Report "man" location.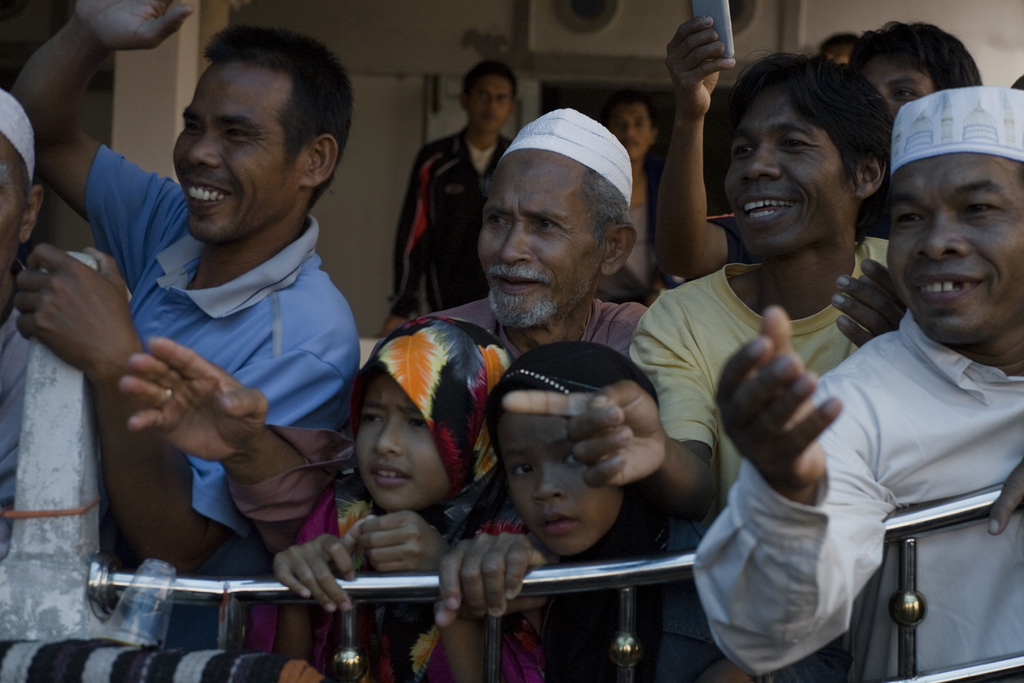
Report: [381,56,547,333].
